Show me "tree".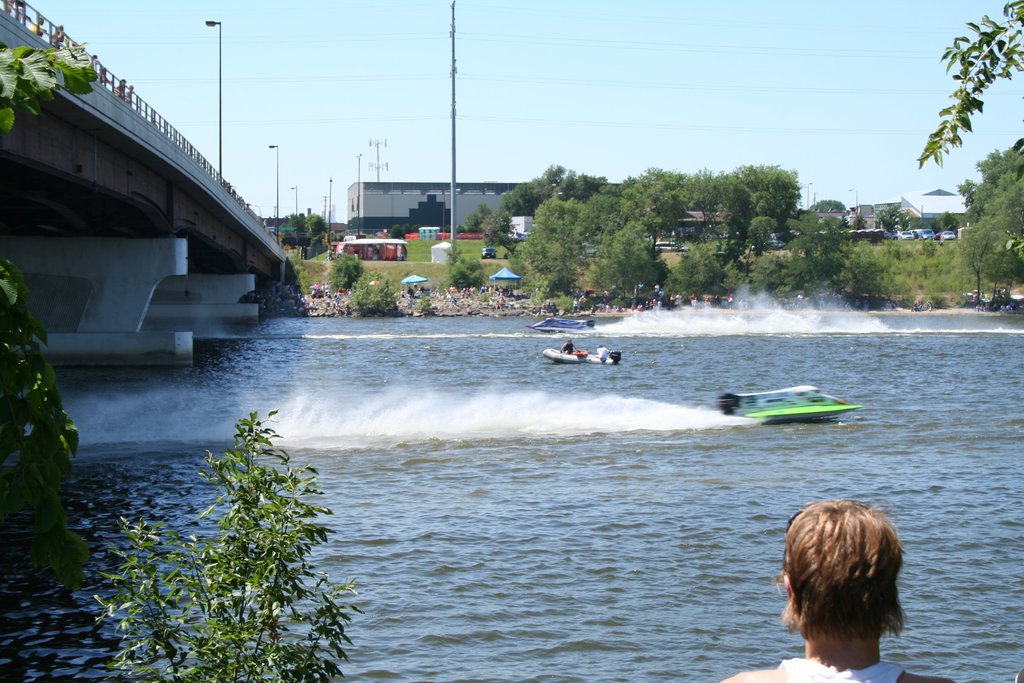
"tree" is here: [left=812, top=195, right=848, bottom=215].
